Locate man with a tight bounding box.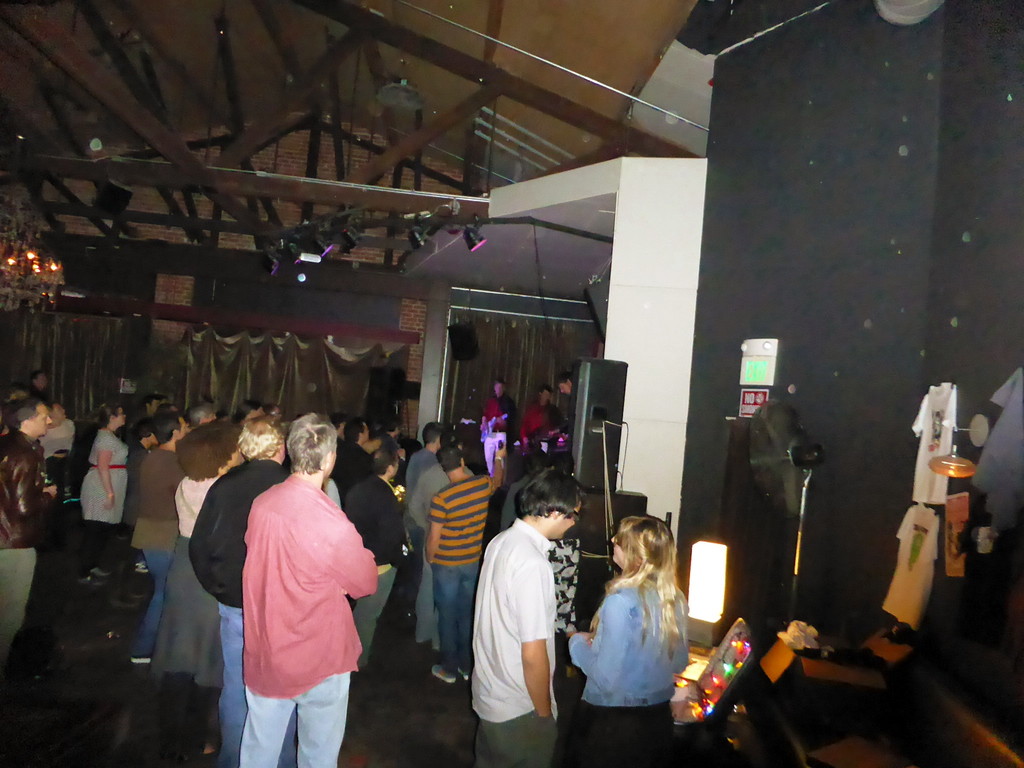
{"x1": 407, "y1": 431, "x2": 477, "y2": 653}.
